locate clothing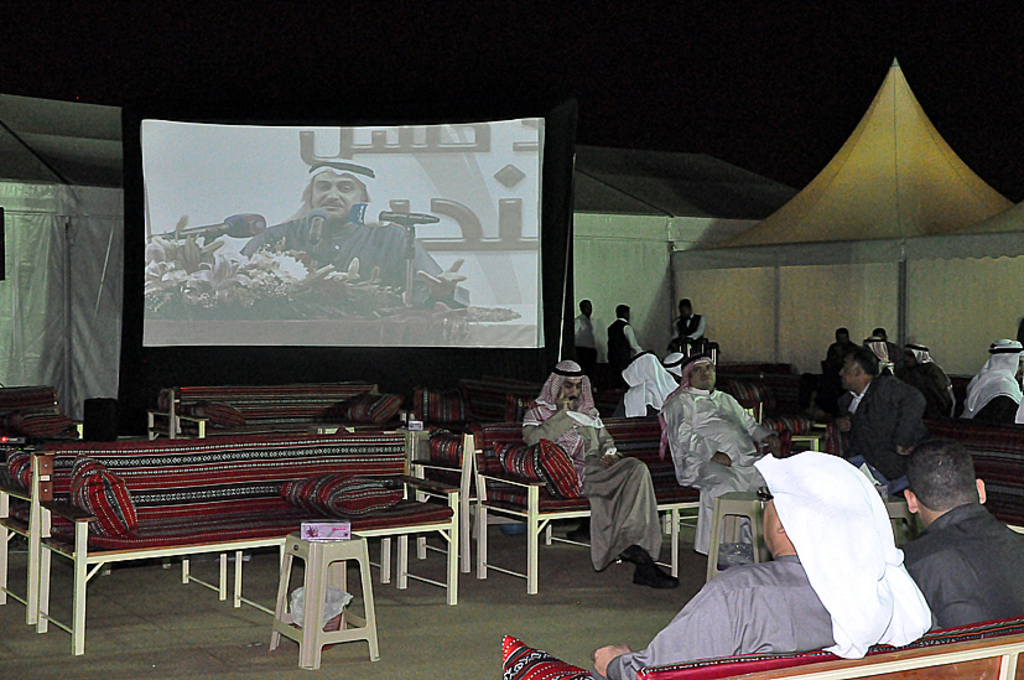
x1=572, y1=310, x2=597, y2=384
